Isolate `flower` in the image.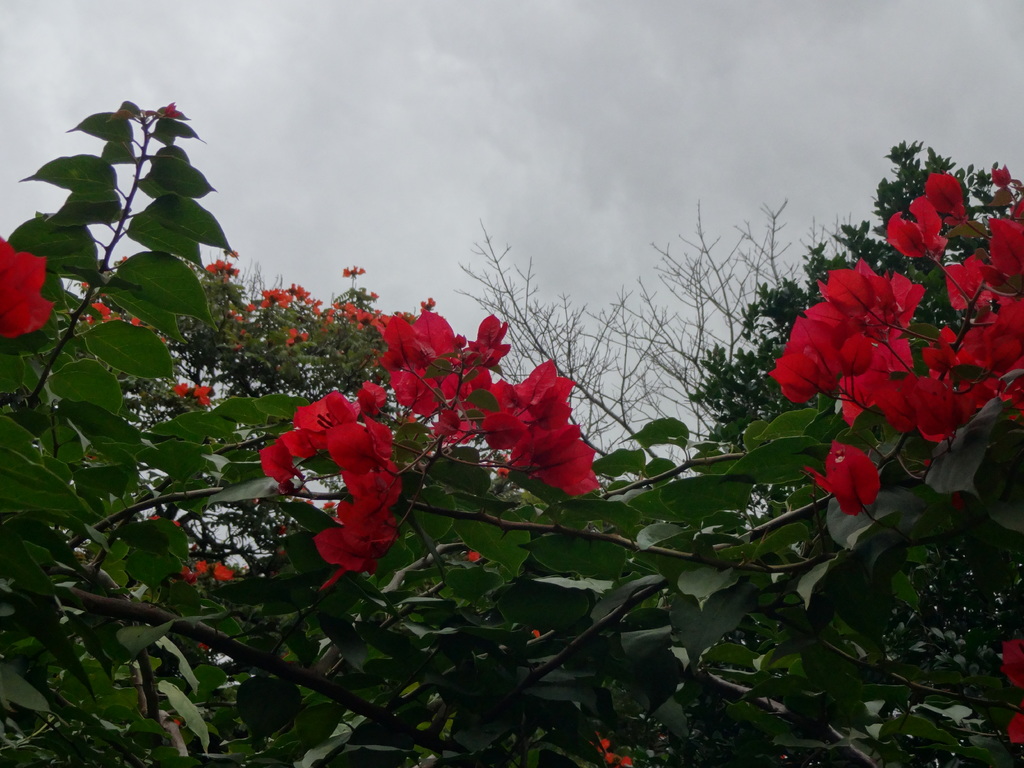
Isolated region: 603 756 613 765.
